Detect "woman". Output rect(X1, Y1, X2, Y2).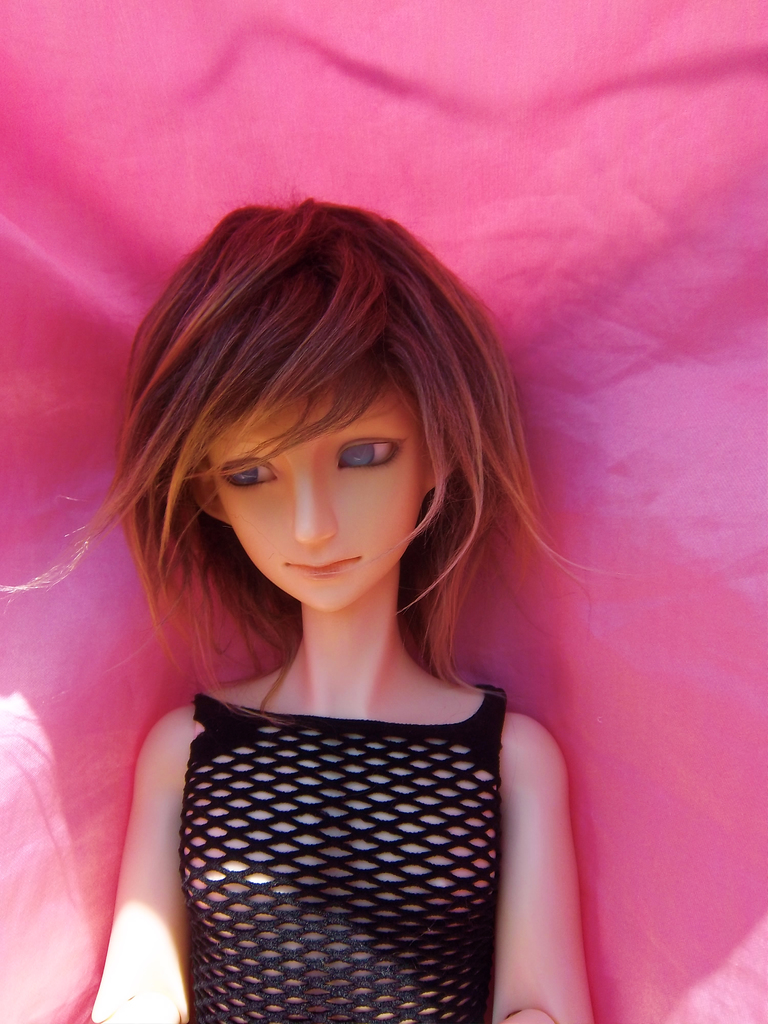
rect(49, 164, 671, 1008).
